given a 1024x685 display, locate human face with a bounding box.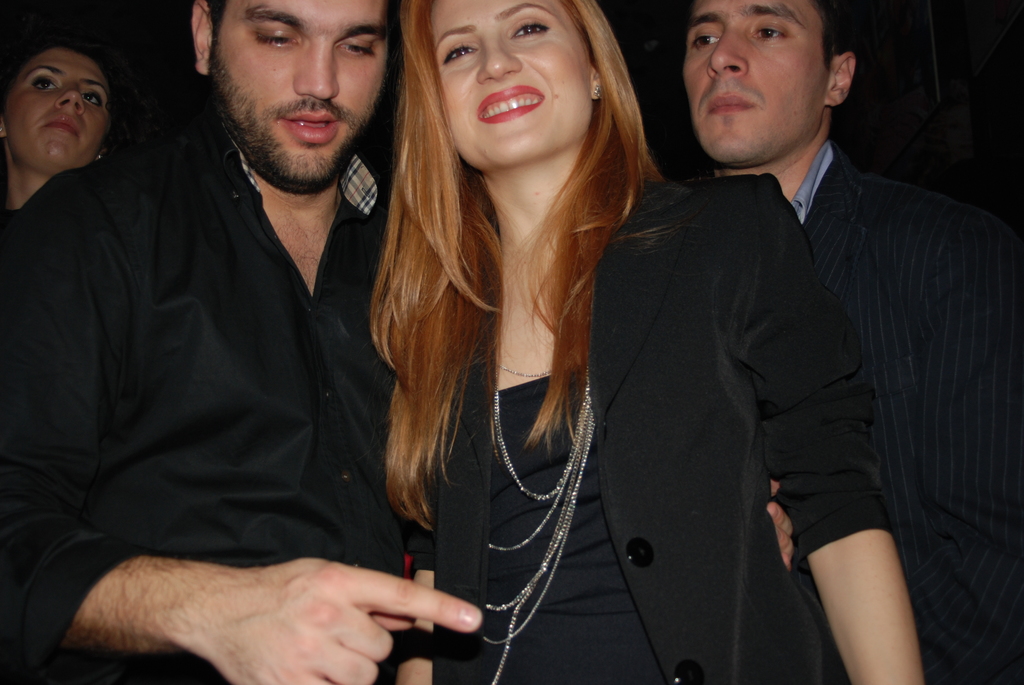
Located: {"left": 678, "top": 0, "right": 829, "bottom": 167}.
